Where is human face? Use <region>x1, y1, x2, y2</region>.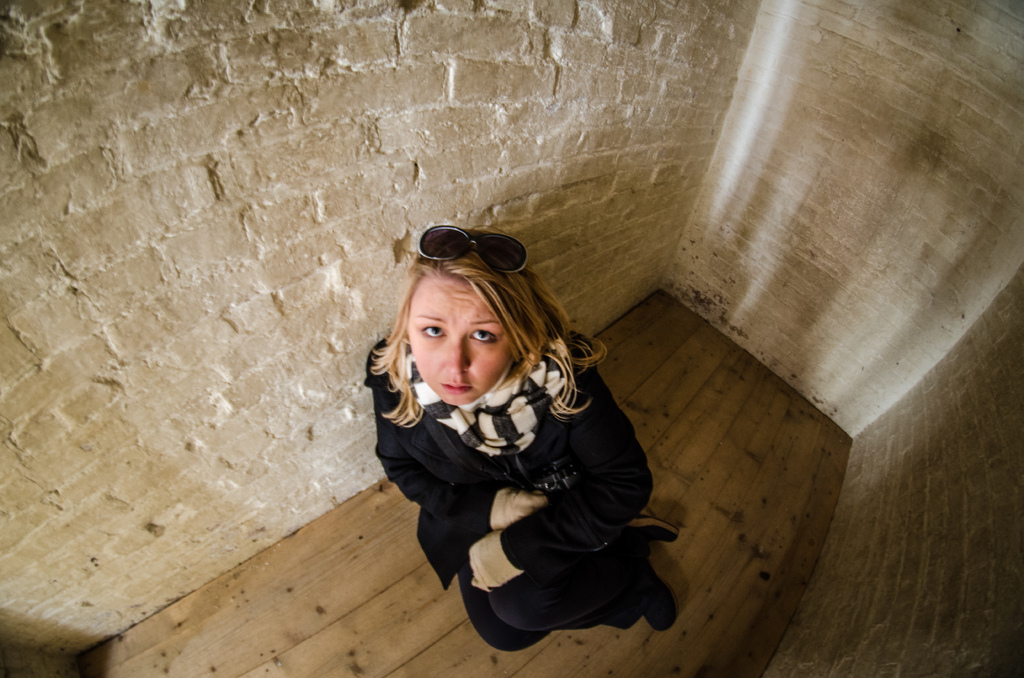
<region>406, 272, 516, 405</region>.
